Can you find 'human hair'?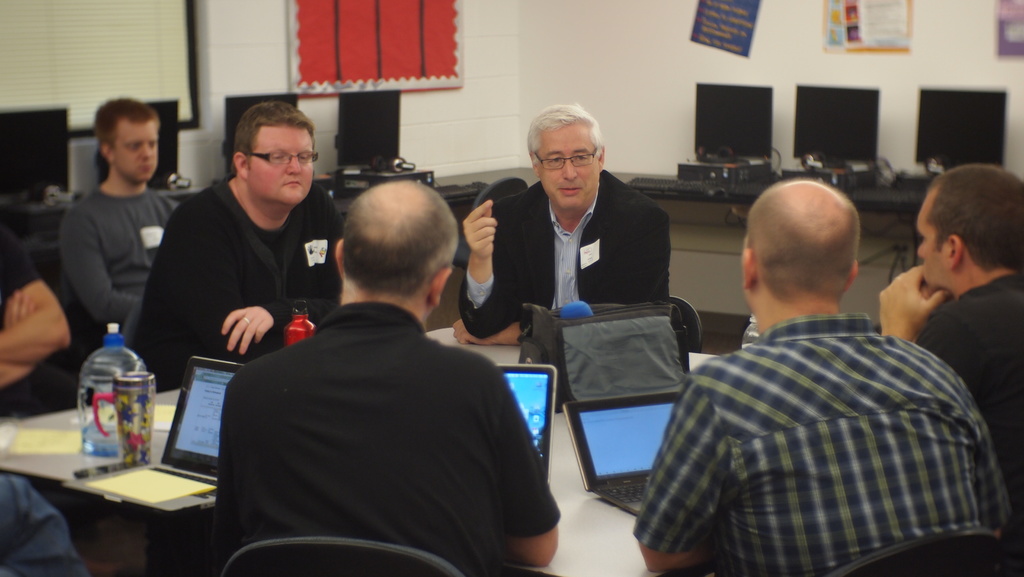
Yes, bounding box: 927,162,1023,270.
